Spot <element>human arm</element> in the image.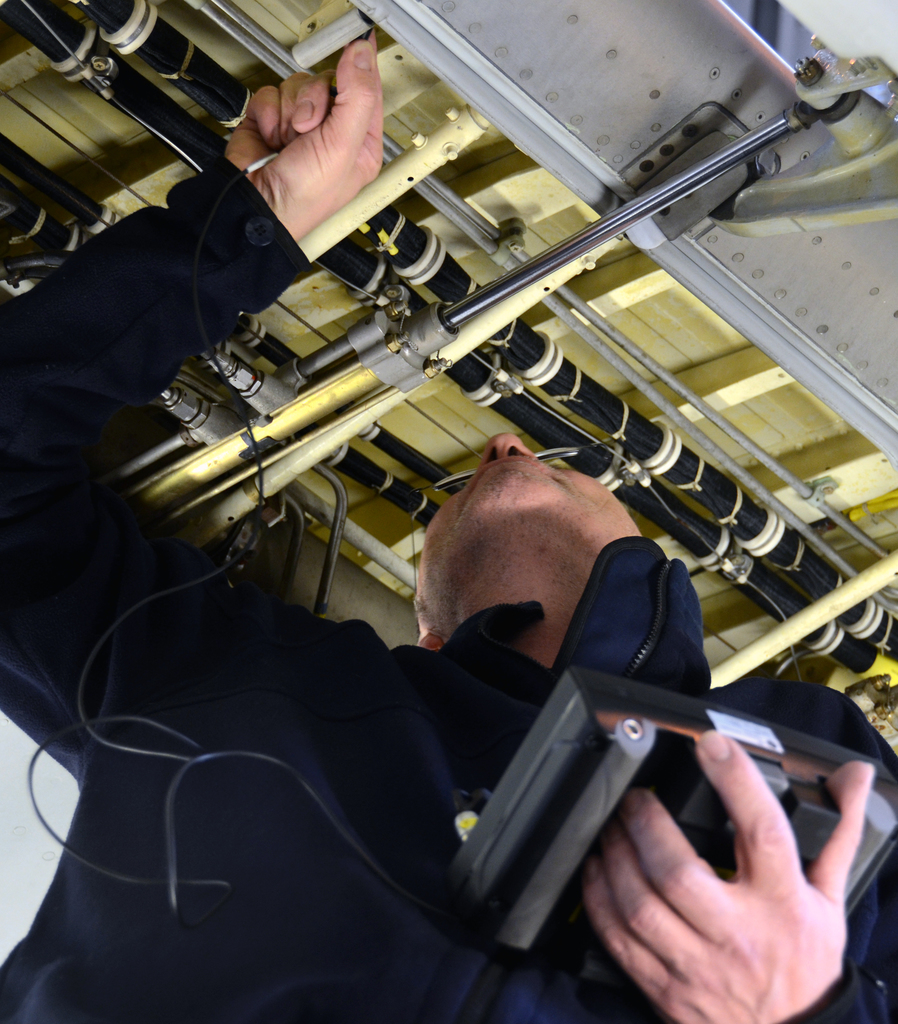
<element>human arm</element> found at locate(0, 16, 390, 784).
